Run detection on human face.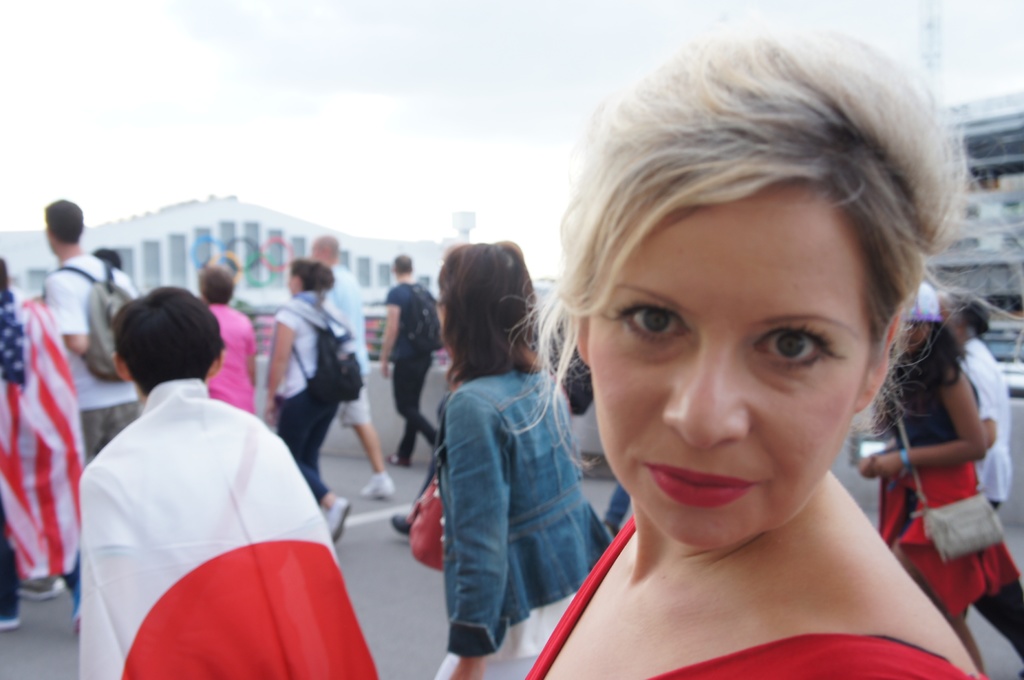
Result: rect(289, 263, 334, 301).
